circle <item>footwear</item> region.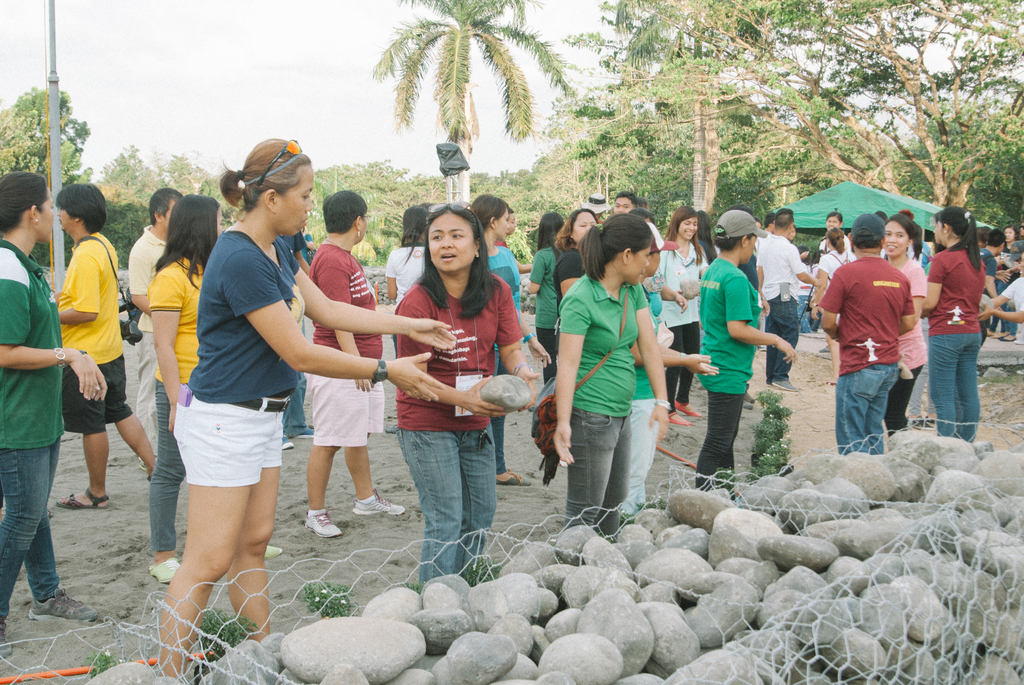
Region: 264 545 282 560.
